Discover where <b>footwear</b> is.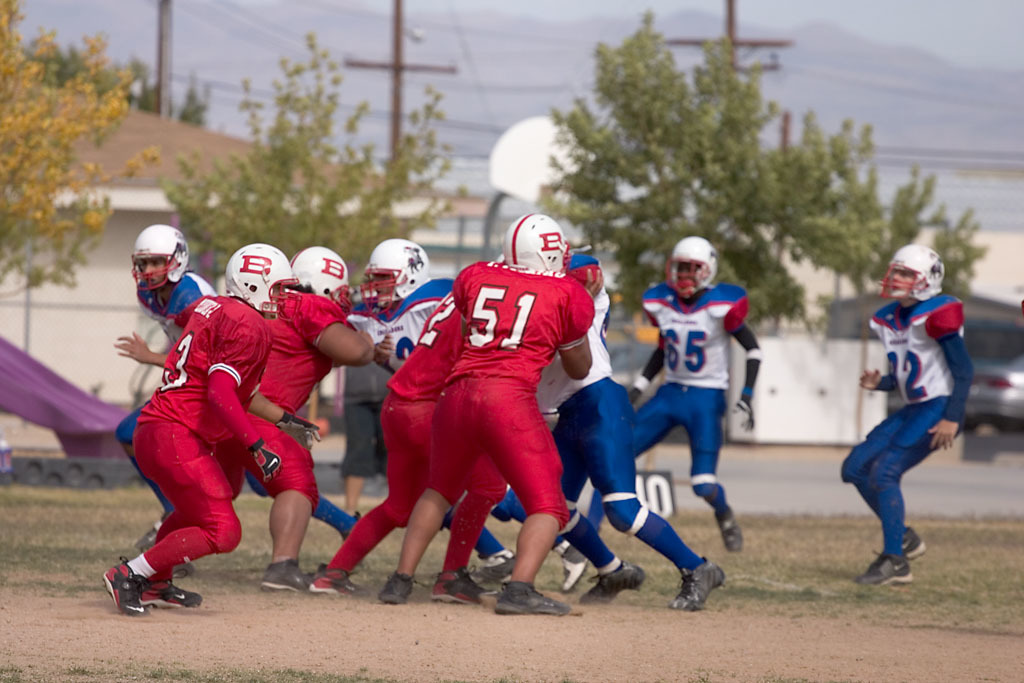
Discovered at [left=469, top=548, right=516, bottom=587].
